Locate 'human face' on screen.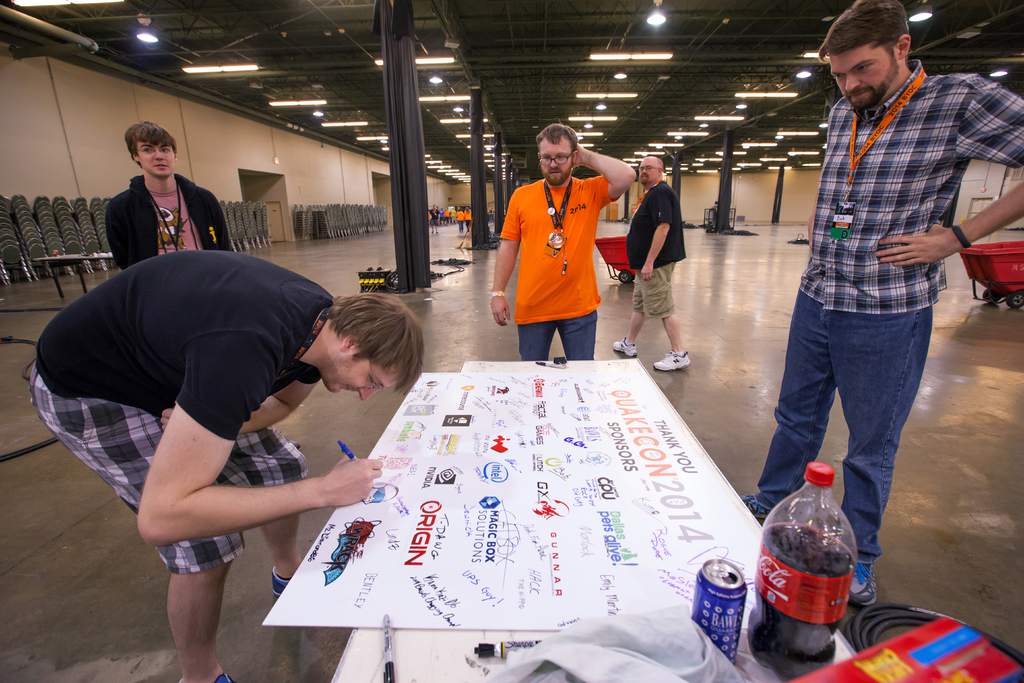
On screen at 636, 155, 652, 180.
